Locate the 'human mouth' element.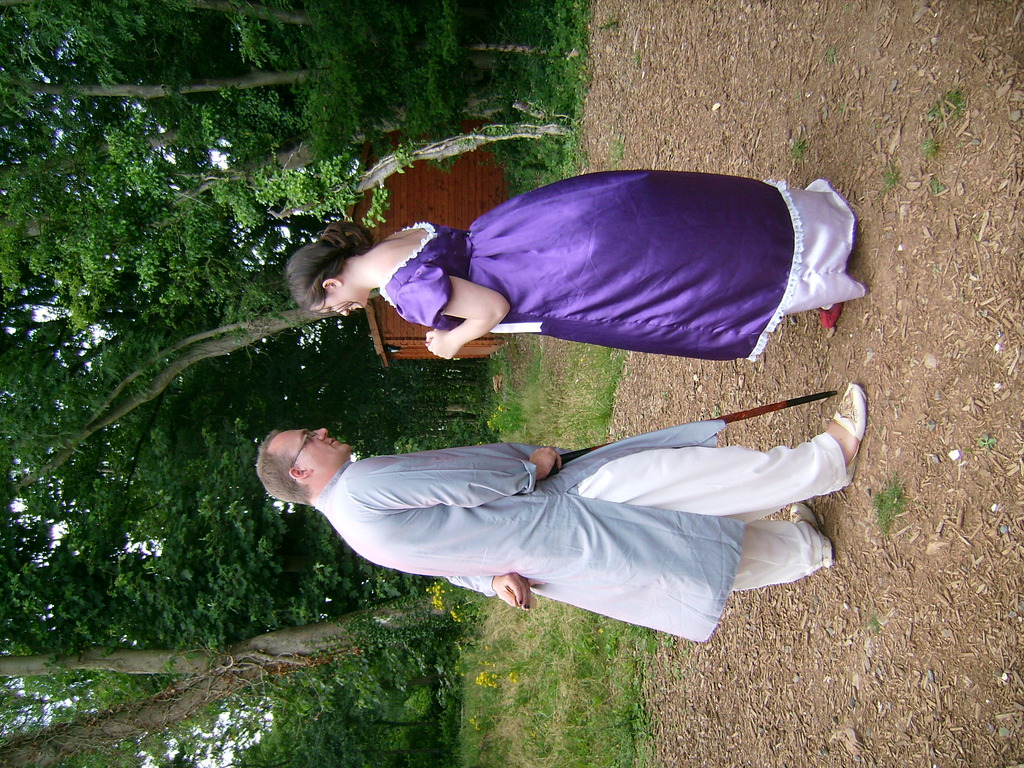
Element bbox: Rect(351, 305, 357, 310).
